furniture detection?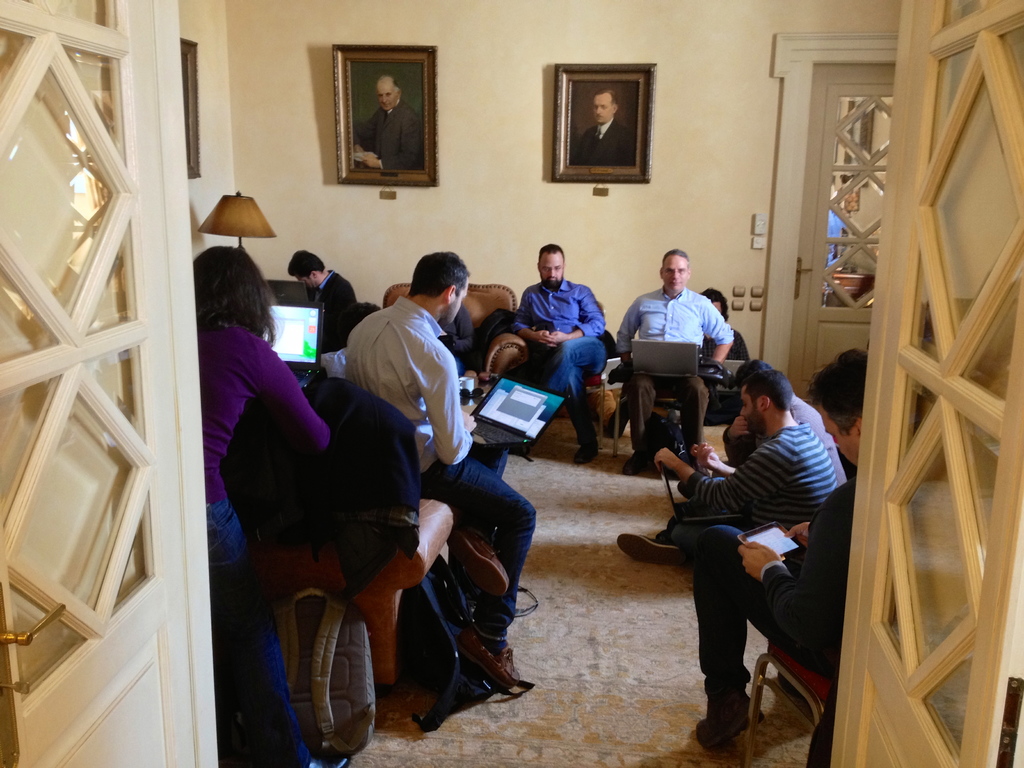
744/643/831/767
